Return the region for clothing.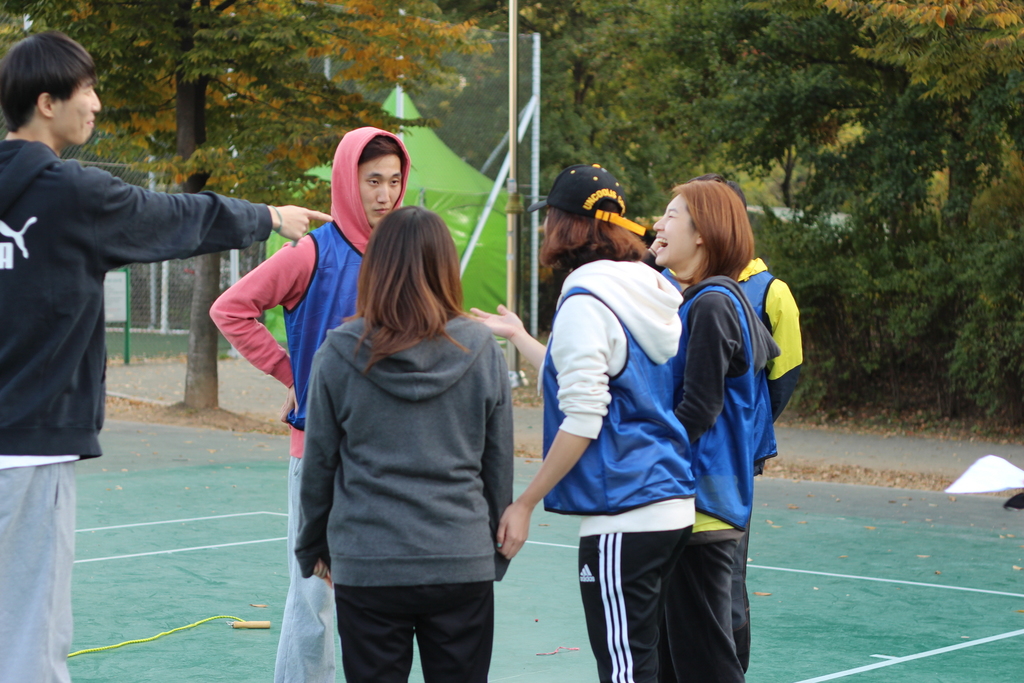
select_region(751, 254, 806, 419).
